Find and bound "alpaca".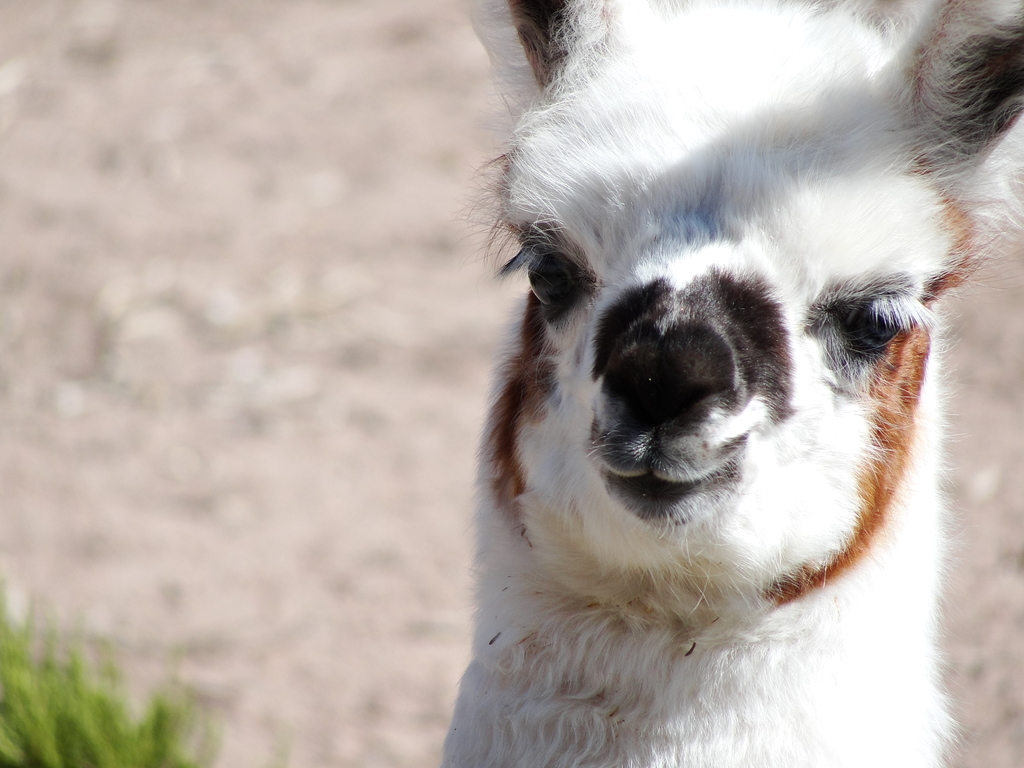
Bound: 443 0 1023 767.
